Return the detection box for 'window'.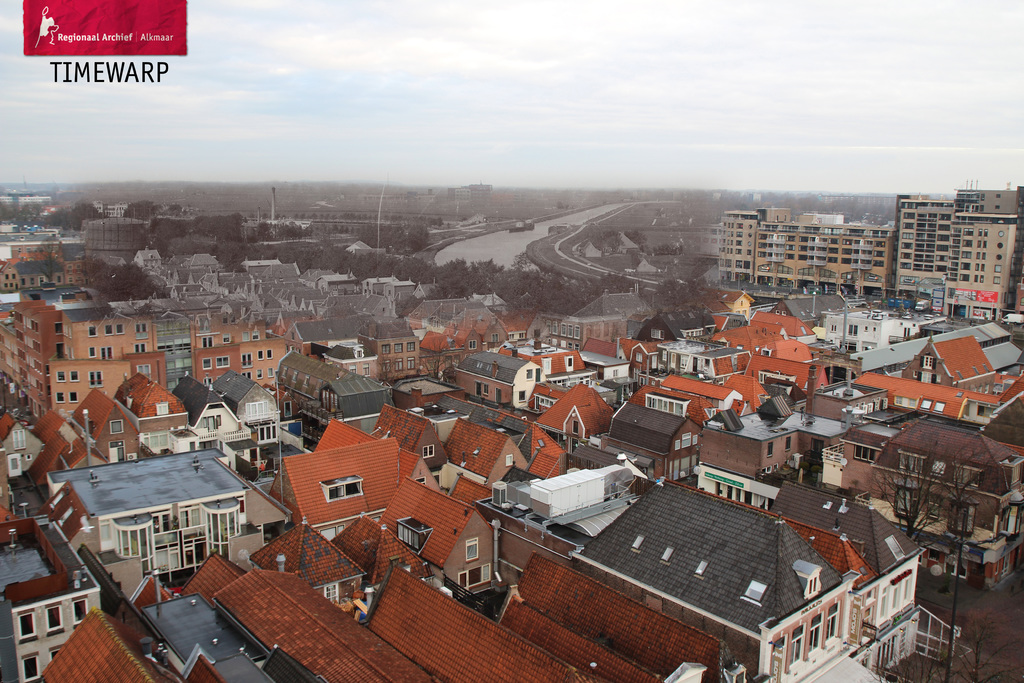
bbox(804, 569, 822, 599).
